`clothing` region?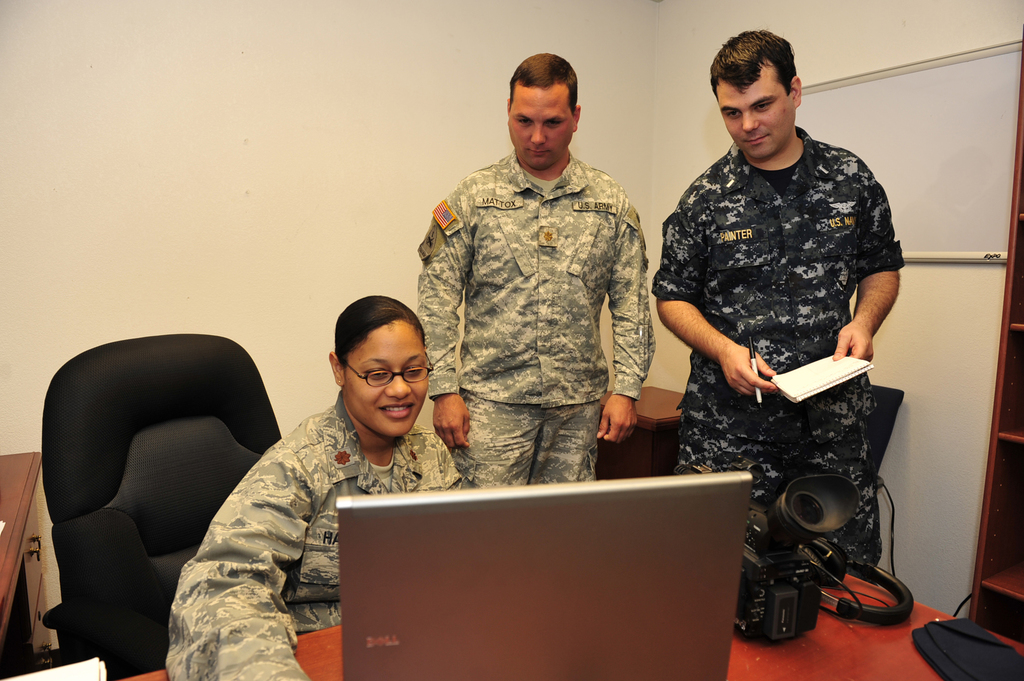
161,396,474,680
